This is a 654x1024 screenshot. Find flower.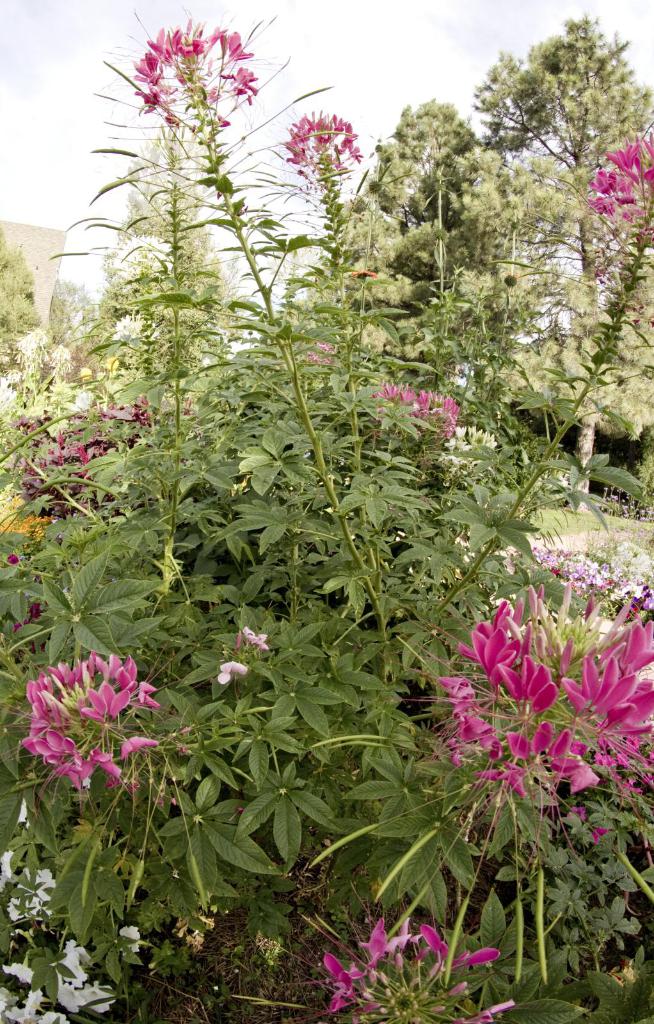
Bounding box: locate(104, 312, 147, 340).
